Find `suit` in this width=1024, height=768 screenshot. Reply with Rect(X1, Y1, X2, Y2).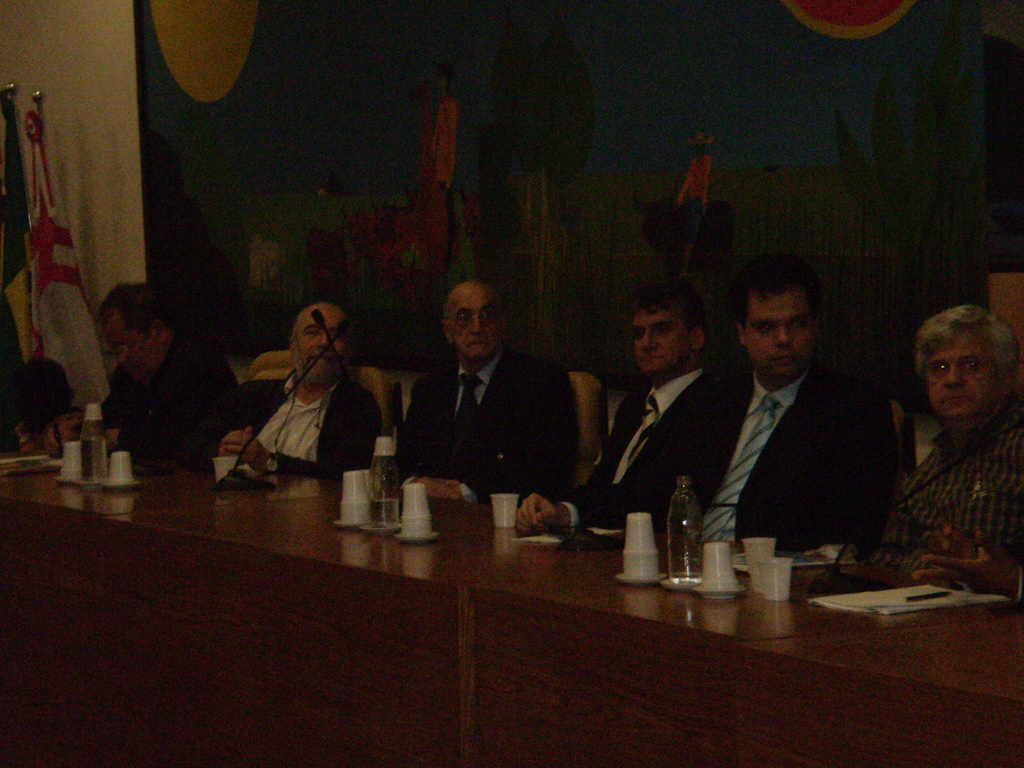
Rect(551, 367, 732, 525).
